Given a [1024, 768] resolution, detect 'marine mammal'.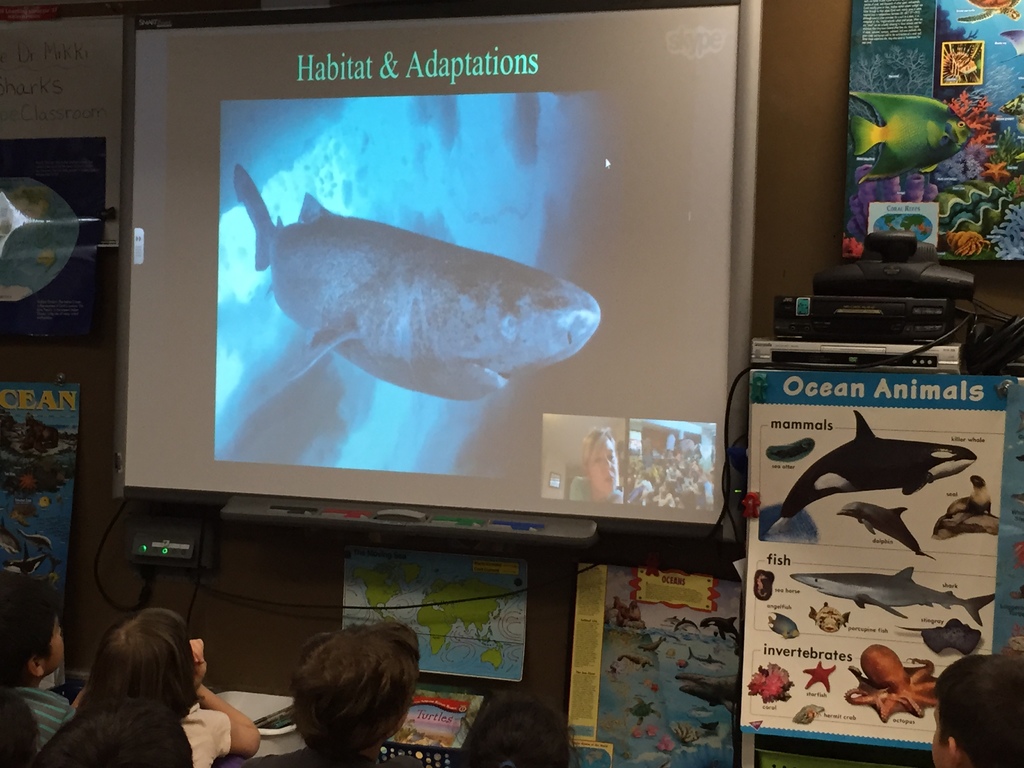
Rect(943, 472, 993, 516).
